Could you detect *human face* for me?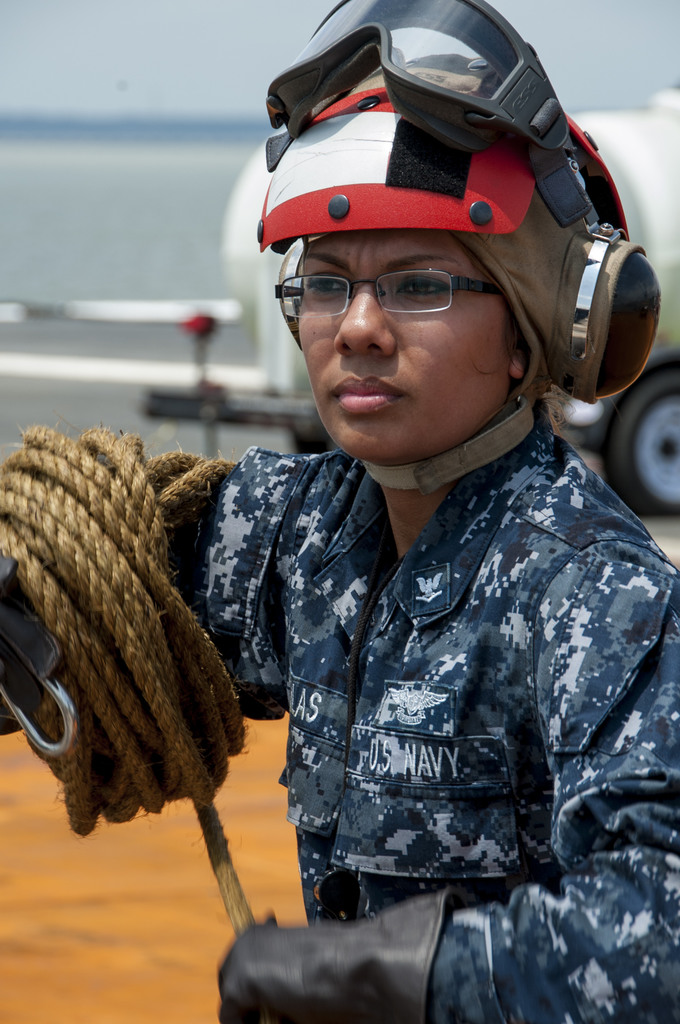
Detection result: box(295, 225, 514, 454).
